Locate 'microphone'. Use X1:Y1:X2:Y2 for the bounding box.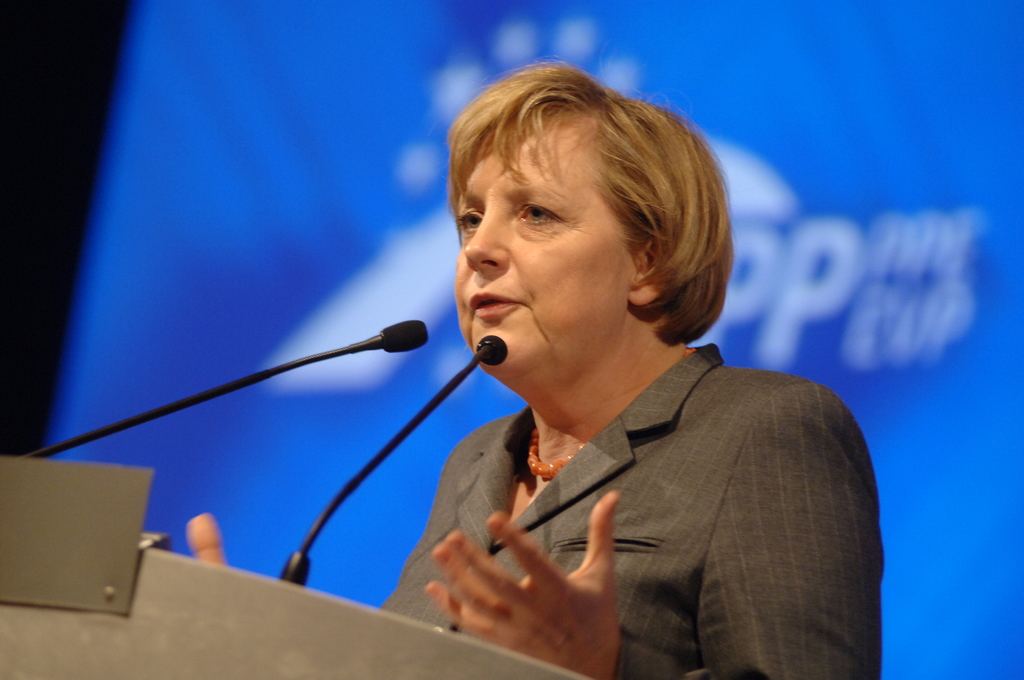
477:337:509:366.
